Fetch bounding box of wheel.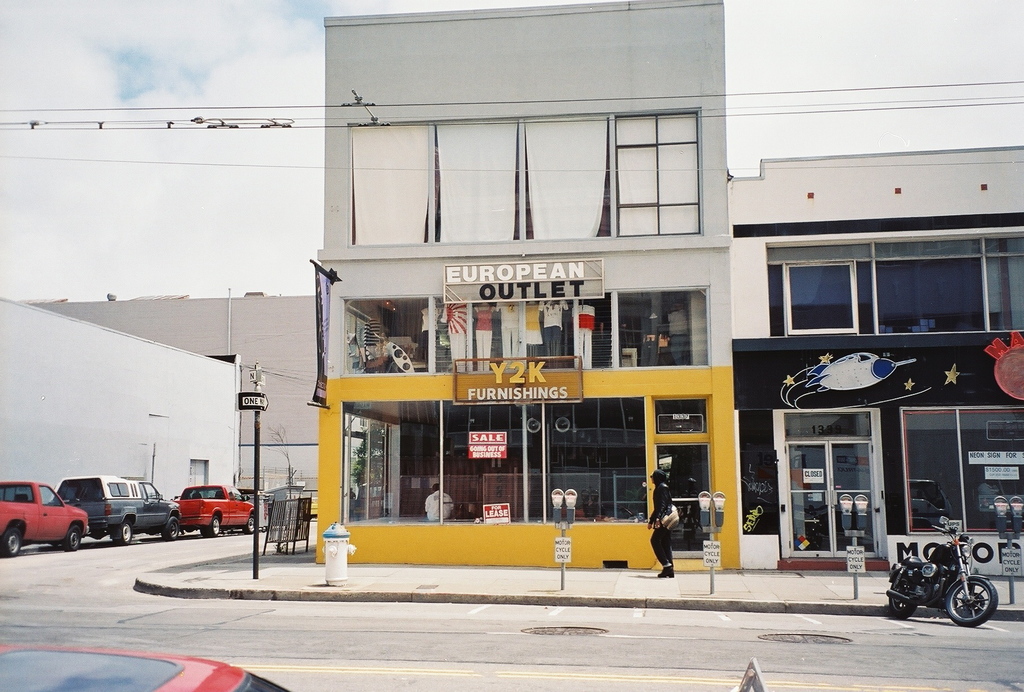
Bbox: Rect(66, 525, 80, 551).
